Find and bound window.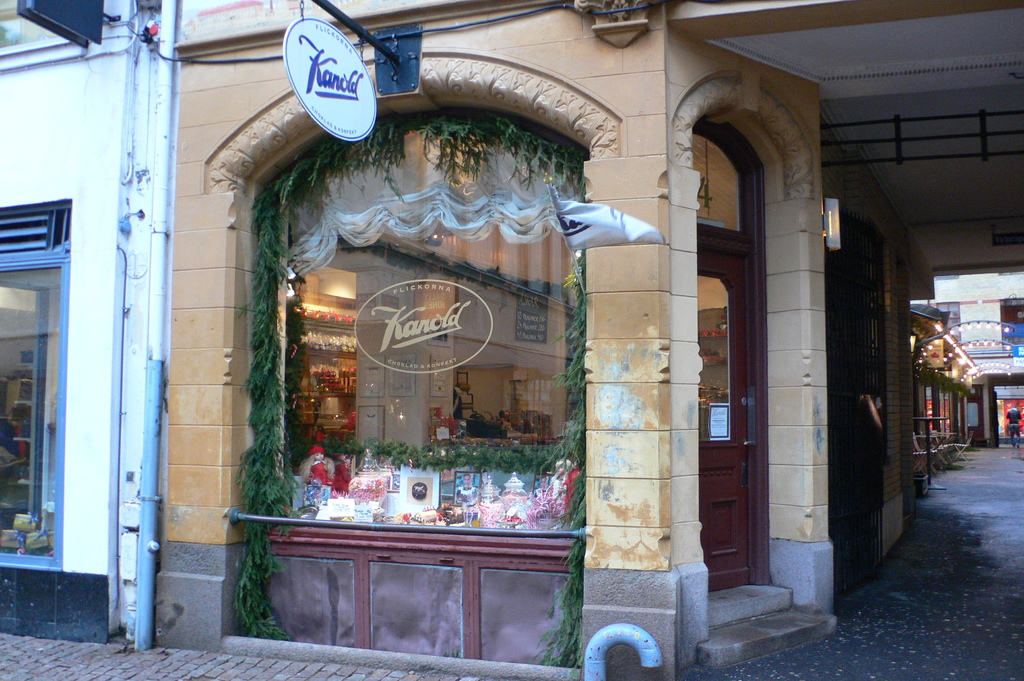
Bound: region(0, 200, 68, 577).
